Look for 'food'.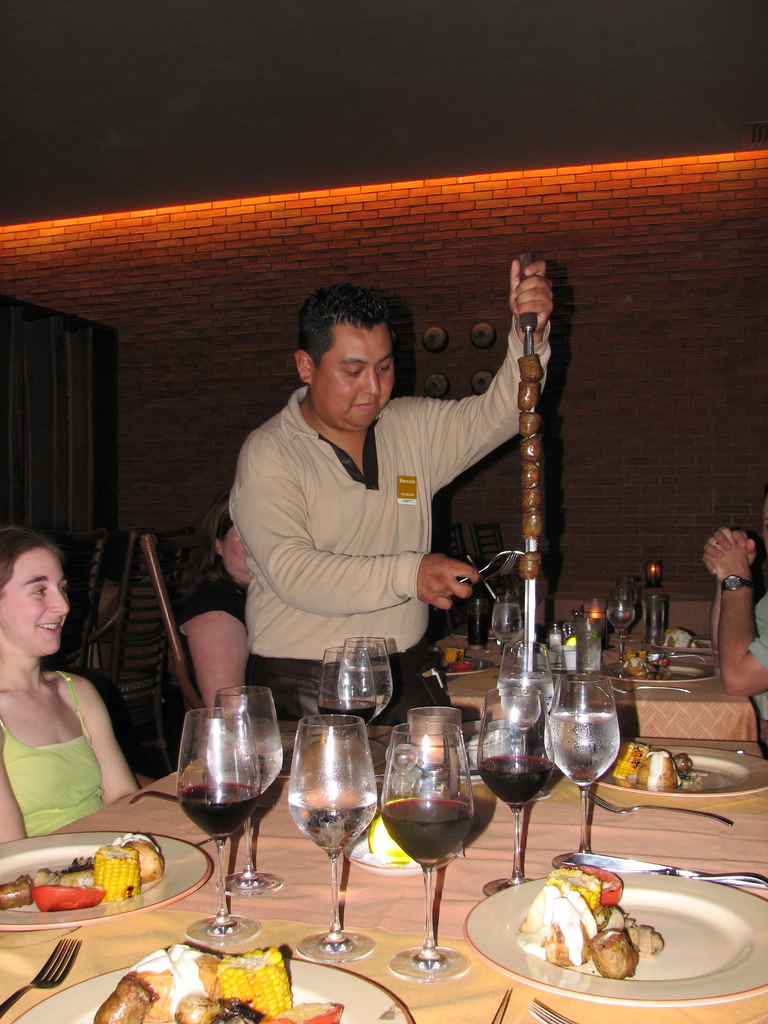
Found: l=634, t=746, r=688, b=800.
